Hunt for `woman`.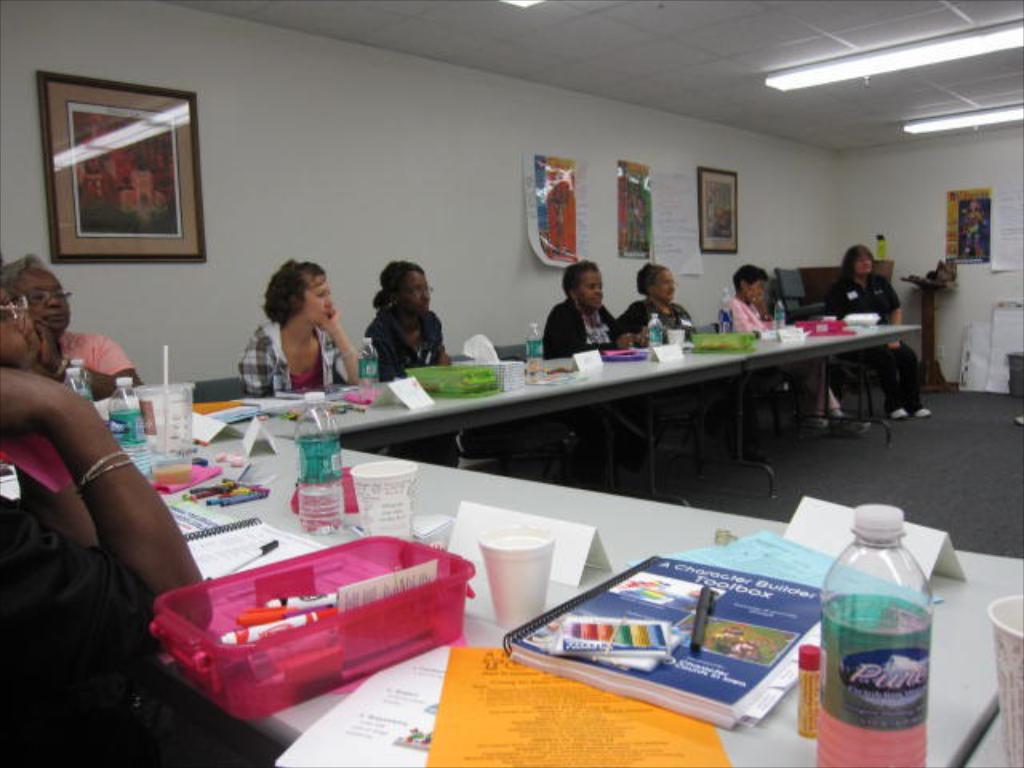
Hunted down at {"x1": 722, "y1": 262, "x2": 869, "y2": 429}.
